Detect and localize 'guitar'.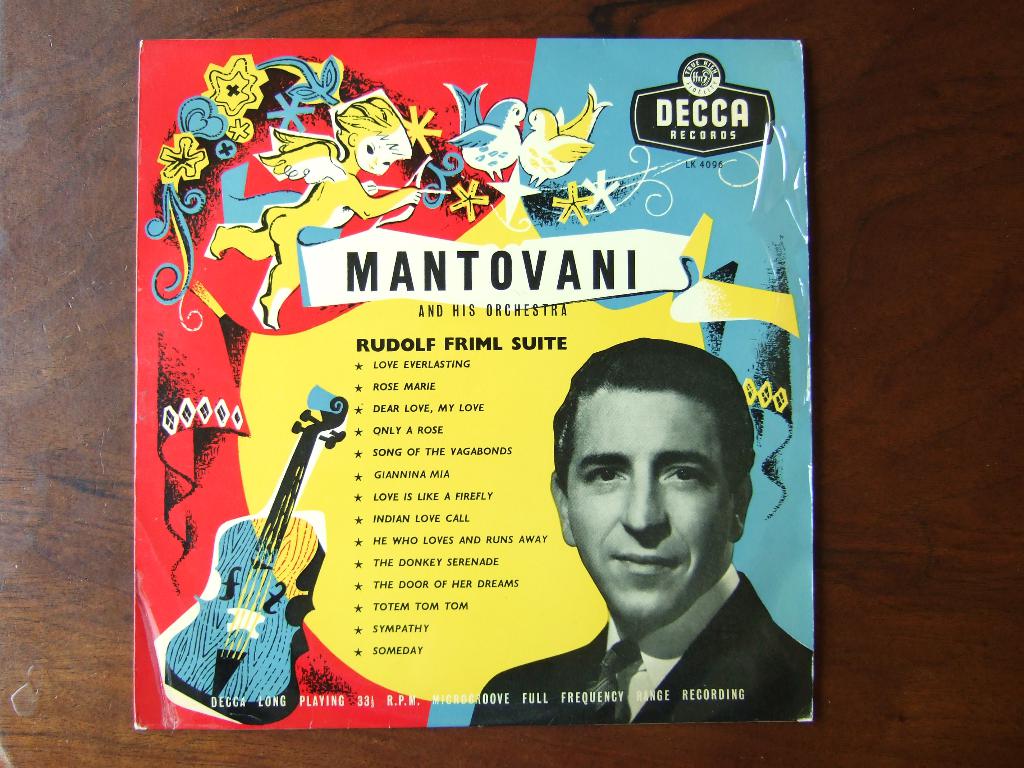
Localized at (x1=206, y1=395, x2=364, y2=686).
